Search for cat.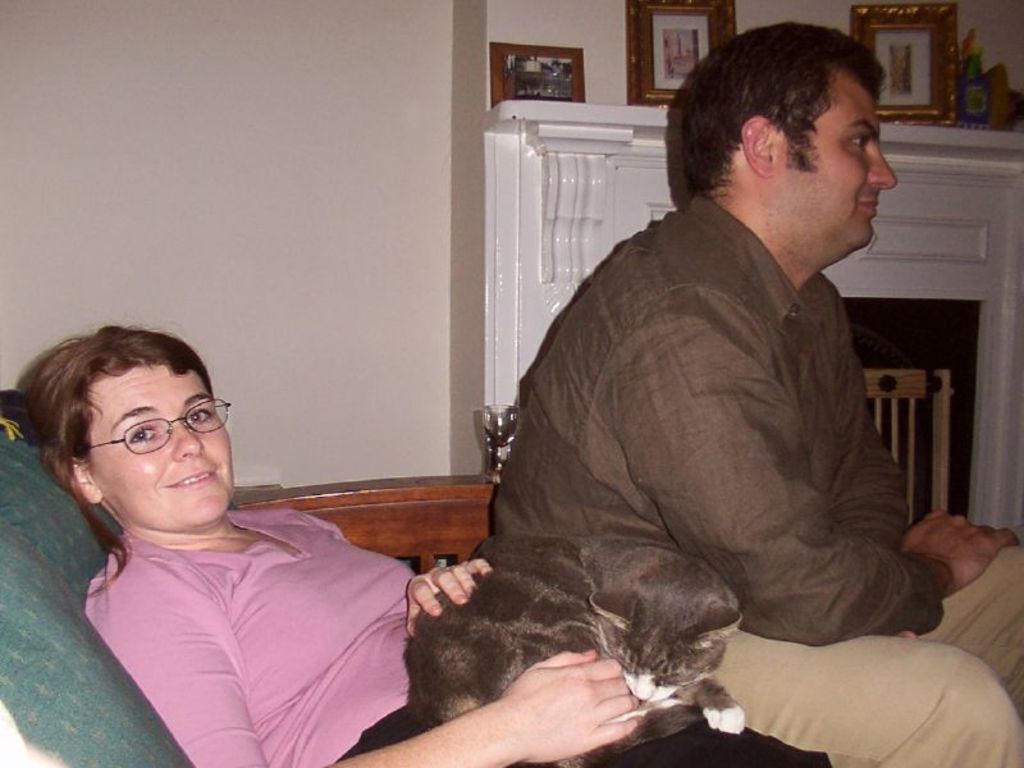
Found at {"x1": 404, "y1": 529, "x2": 749, "y2": 762}.
